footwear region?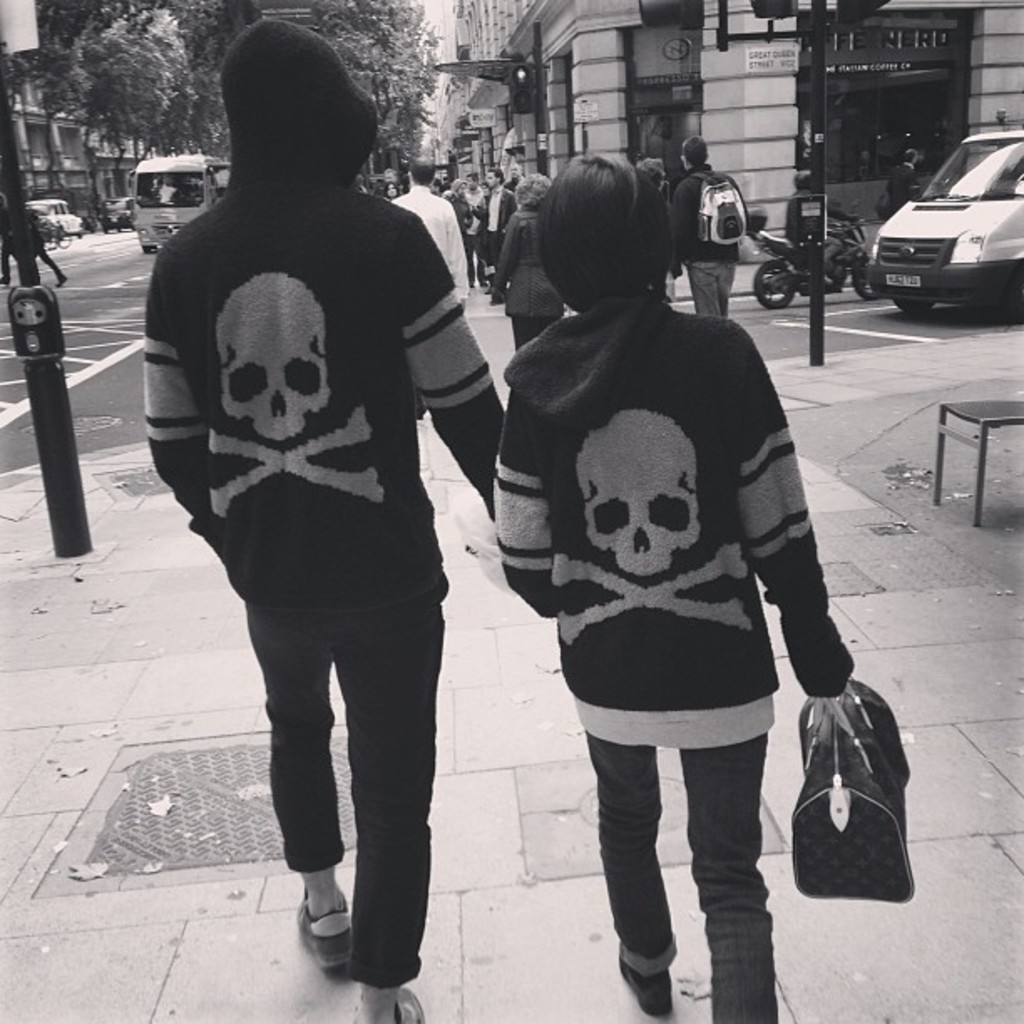
<box>288,880,348,972</box>
